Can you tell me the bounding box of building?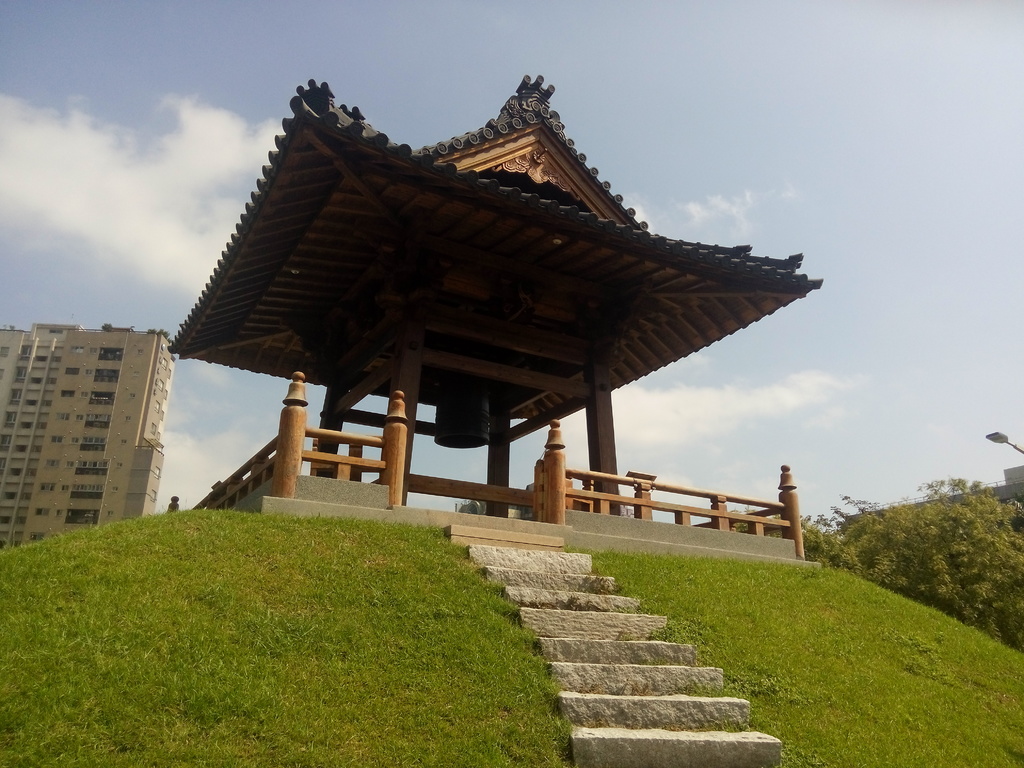
box=[0, 324, 179, 547].
